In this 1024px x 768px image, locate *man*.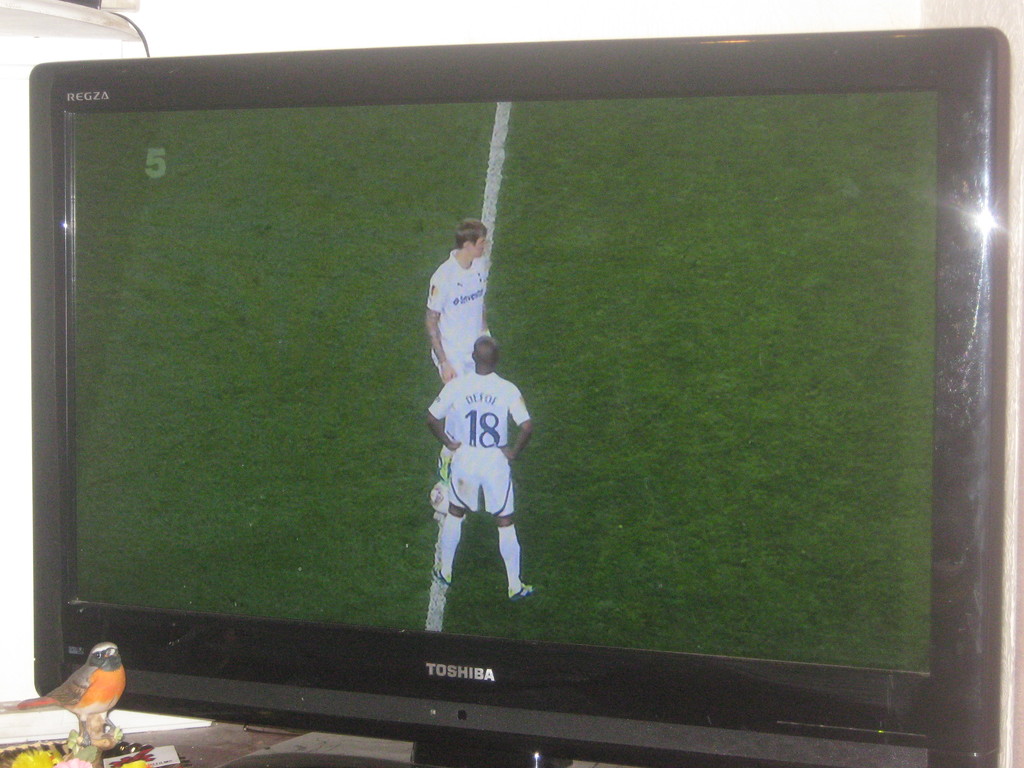
Bounding box: [435, 350, 533, 603].
